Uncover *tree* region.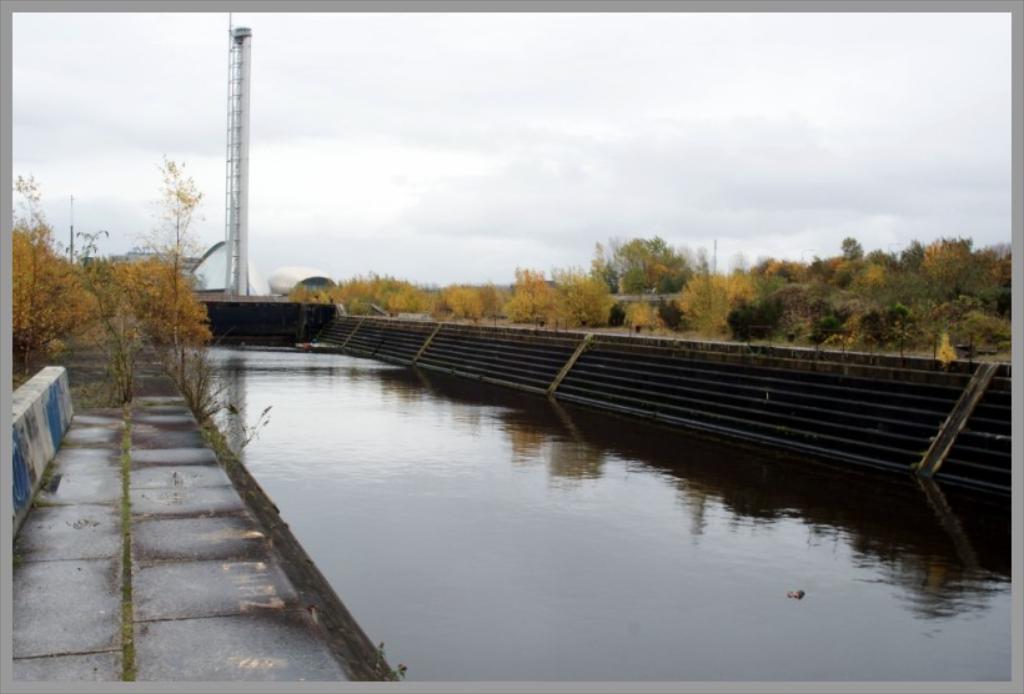
Uncovered: [left=111, top=157, right=216, bottom=393].
